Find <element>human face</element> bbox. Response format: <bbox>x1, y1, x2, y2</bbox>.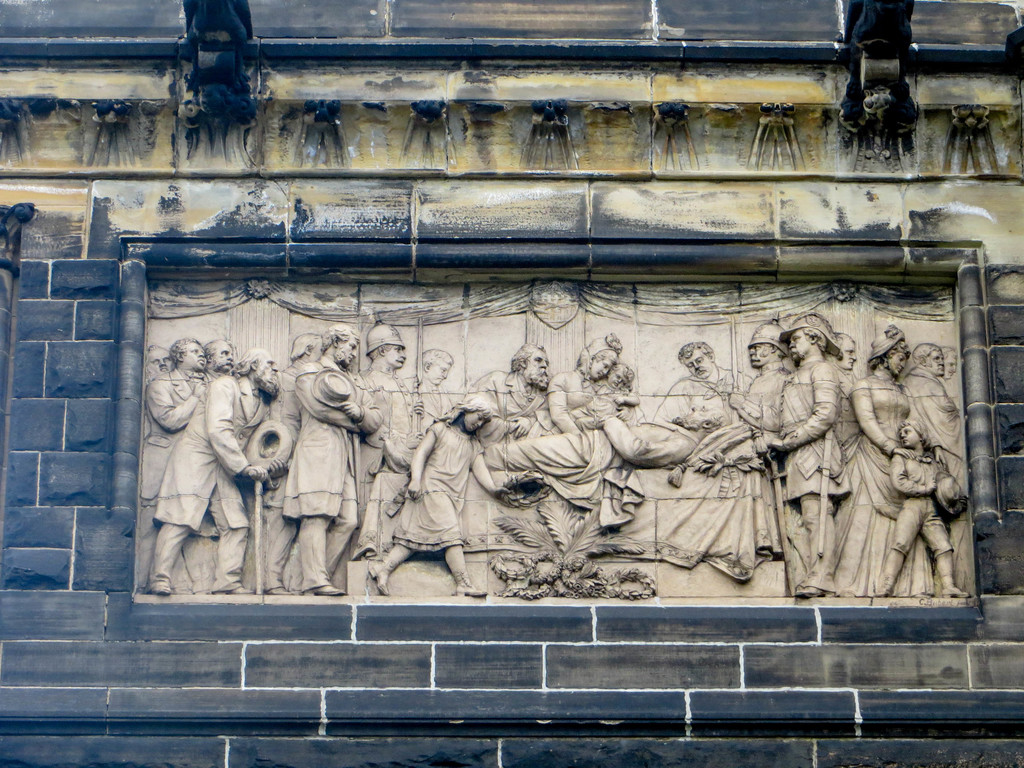
<bbox>345, 341, 356, 366</bbox>.
